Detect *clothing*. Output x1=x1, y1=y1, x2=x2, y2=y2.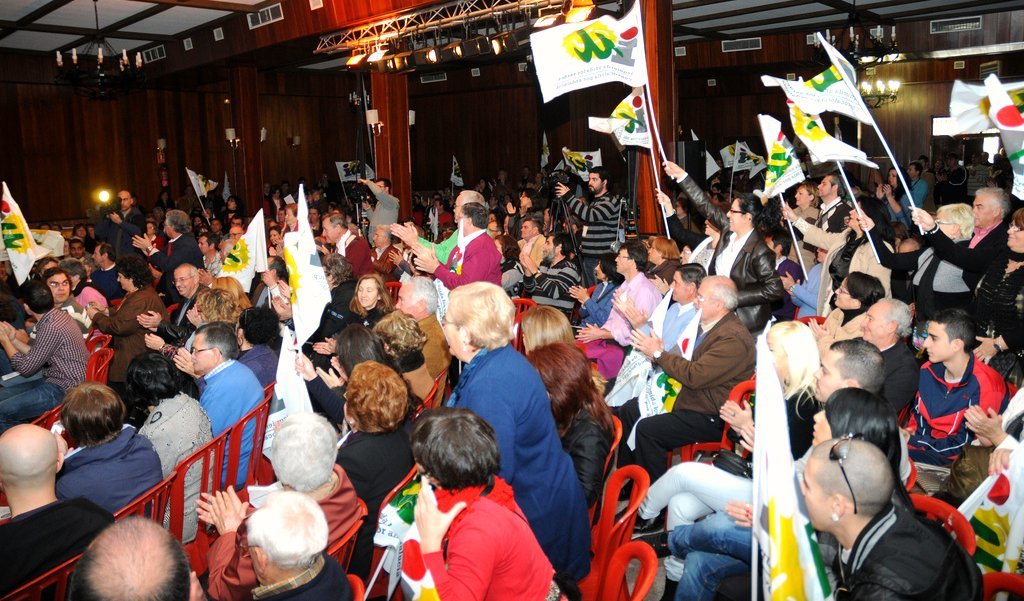
x1=443, y1=334, x2=580, y2=595.
